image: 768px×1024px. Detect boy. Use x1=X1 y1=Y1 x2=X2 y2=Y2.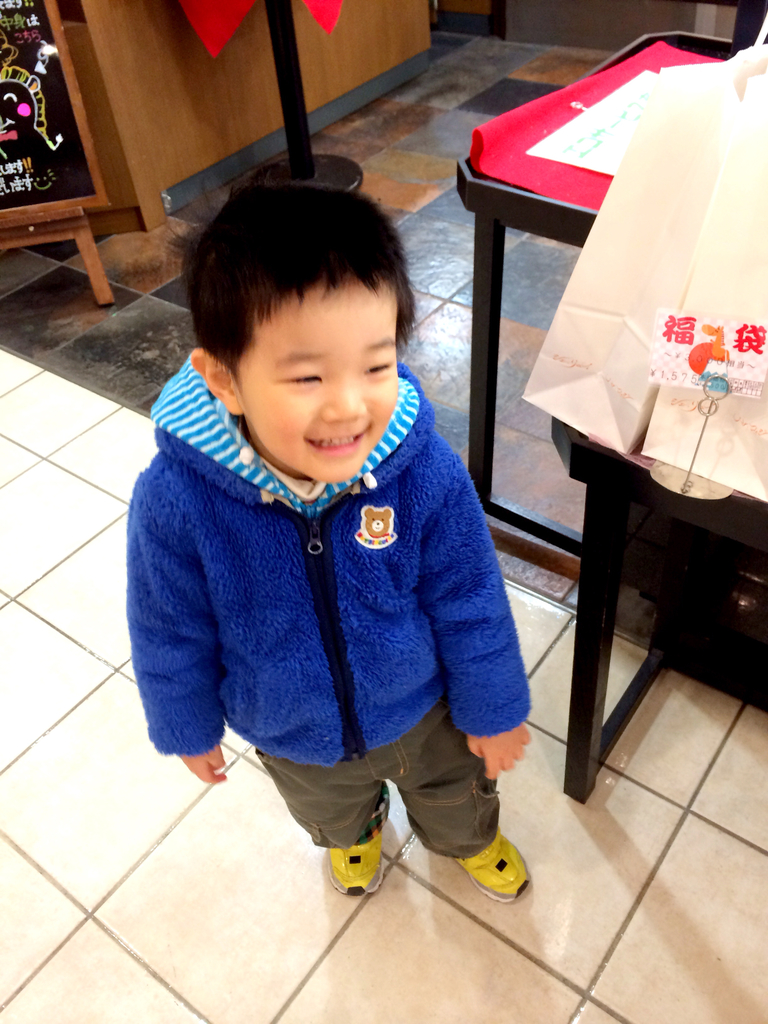
x1=113 y1=175 x2=533 y2=902.
